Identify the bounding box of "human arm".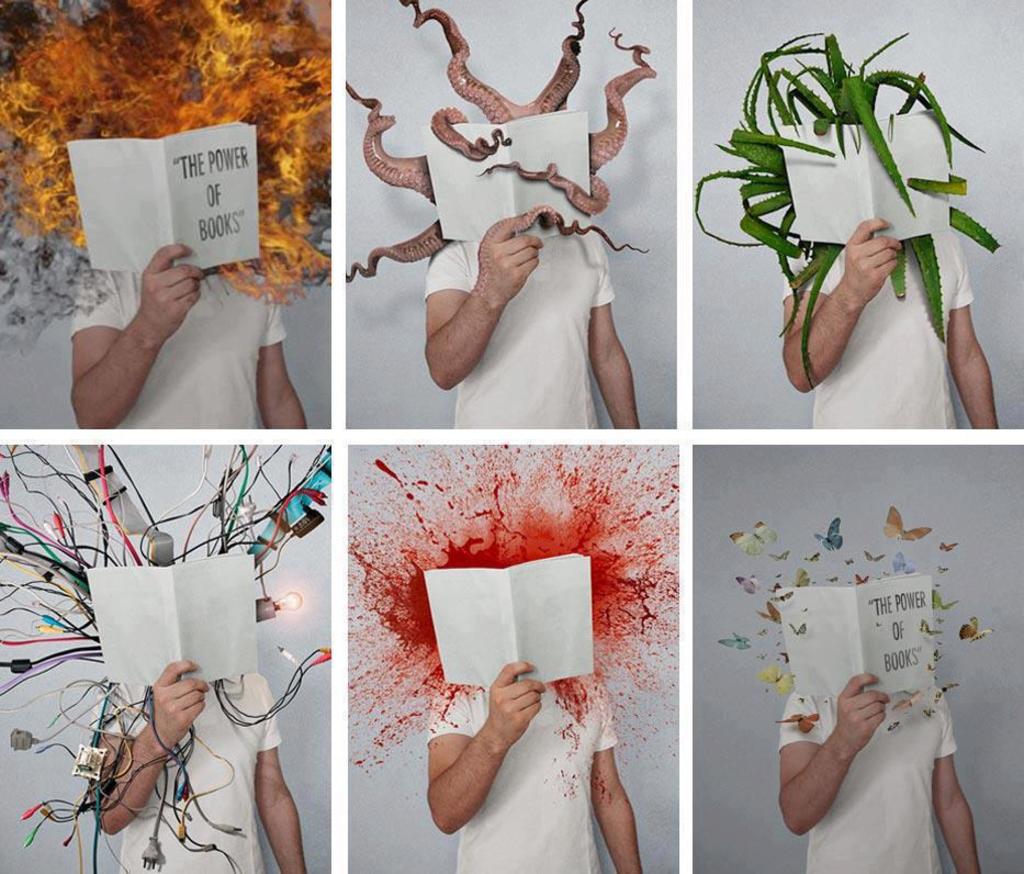
[x1=777, y1=213, x2=900, y2=395].
